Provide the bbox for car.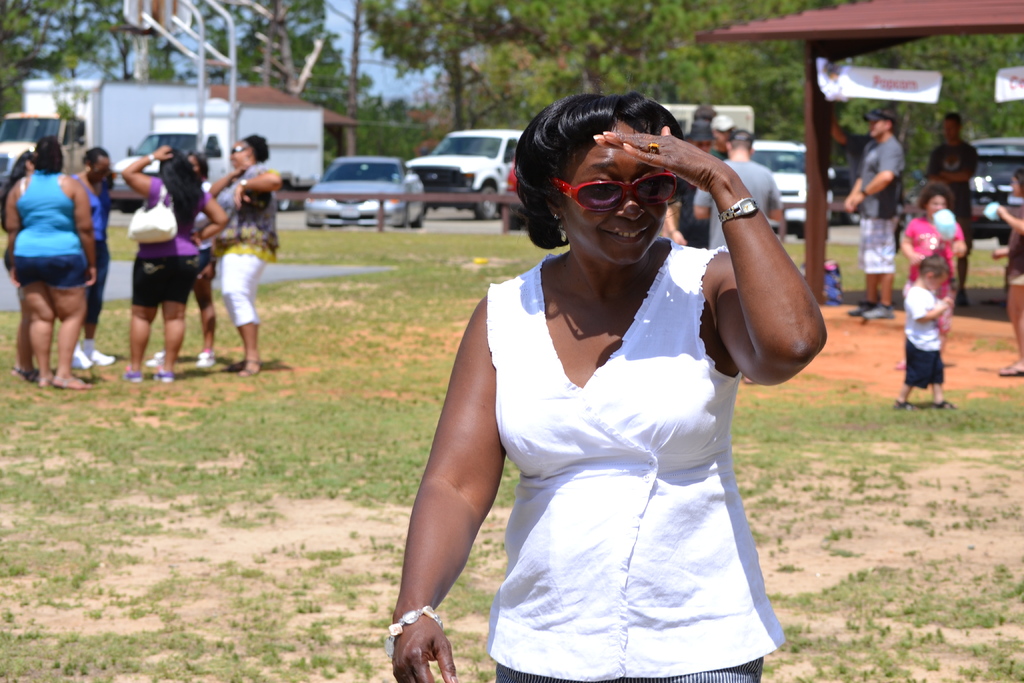
<bbox>750, 140, 836, 236</bbox>.
